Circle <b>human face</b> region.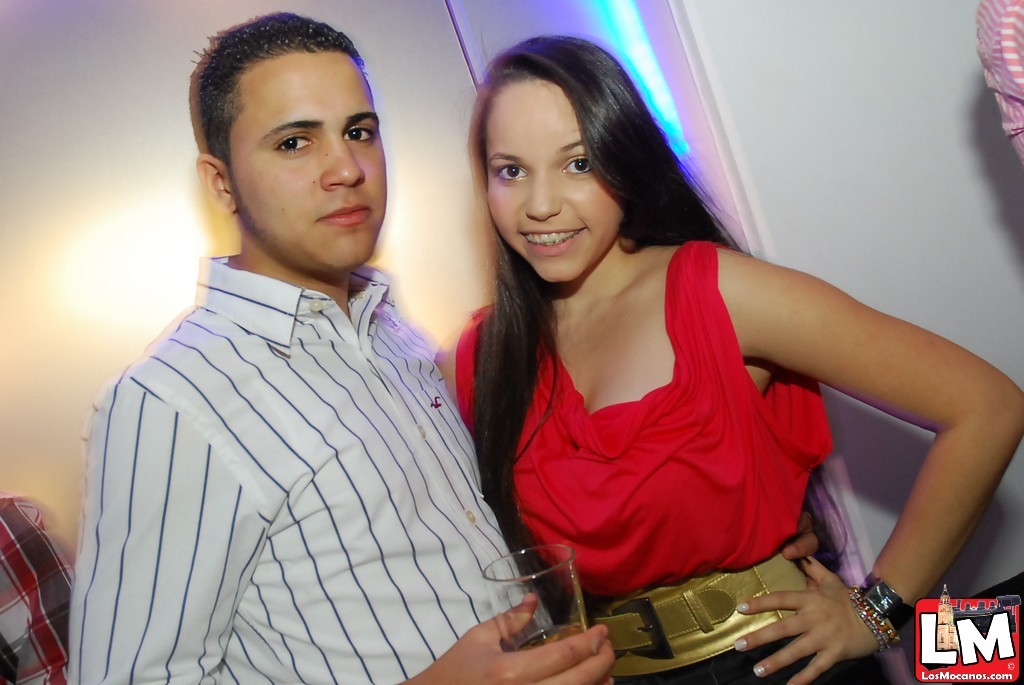
Region: {"left": 226, "top": 49, "right": 394, "bottom": 276}.
